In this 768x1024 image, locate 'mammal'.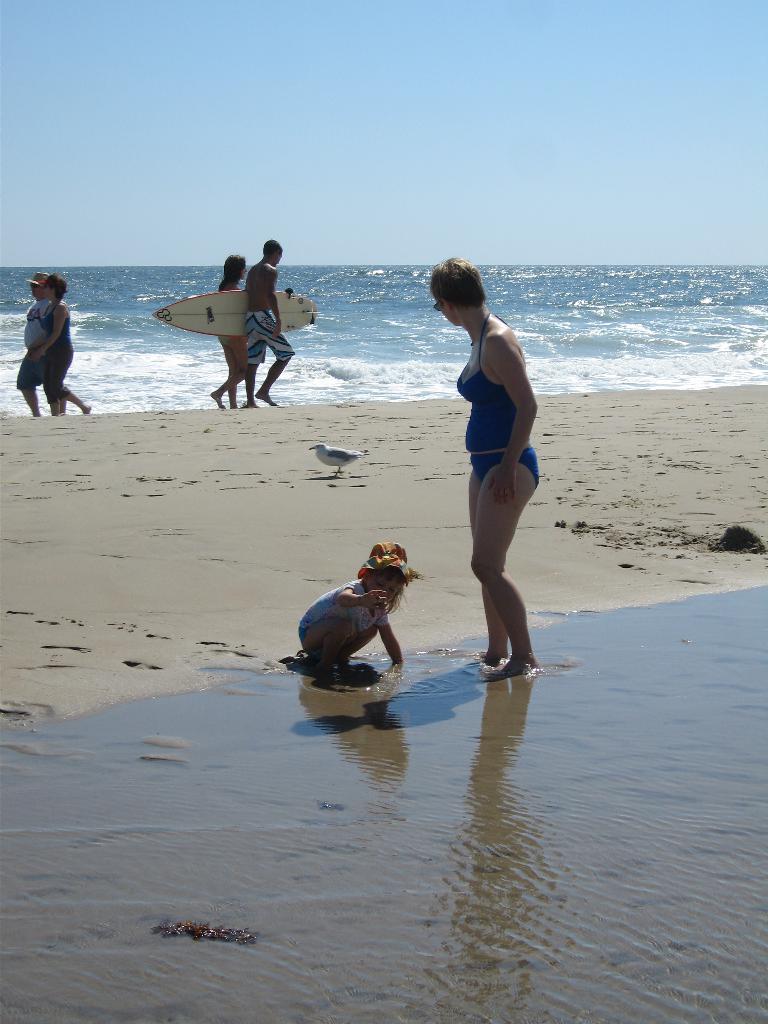
Bounding box: [left=244, top=240, right=294, bottom=406].
